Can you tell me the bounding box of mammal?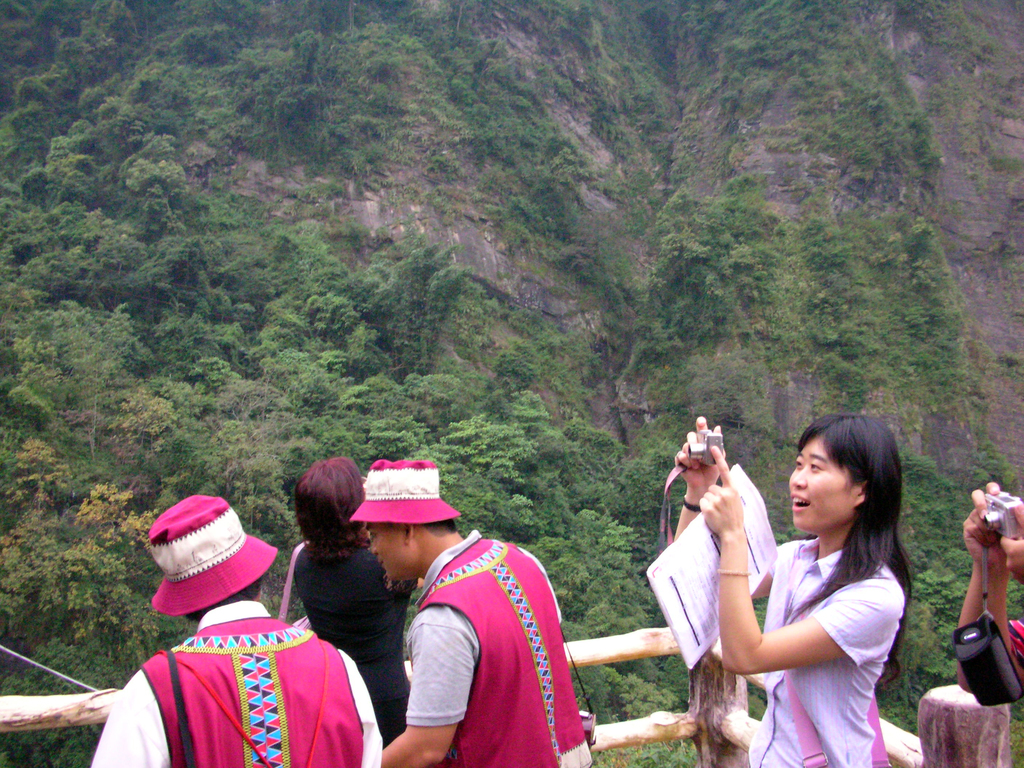
left=285, top=456, right=420, bottom=767.
